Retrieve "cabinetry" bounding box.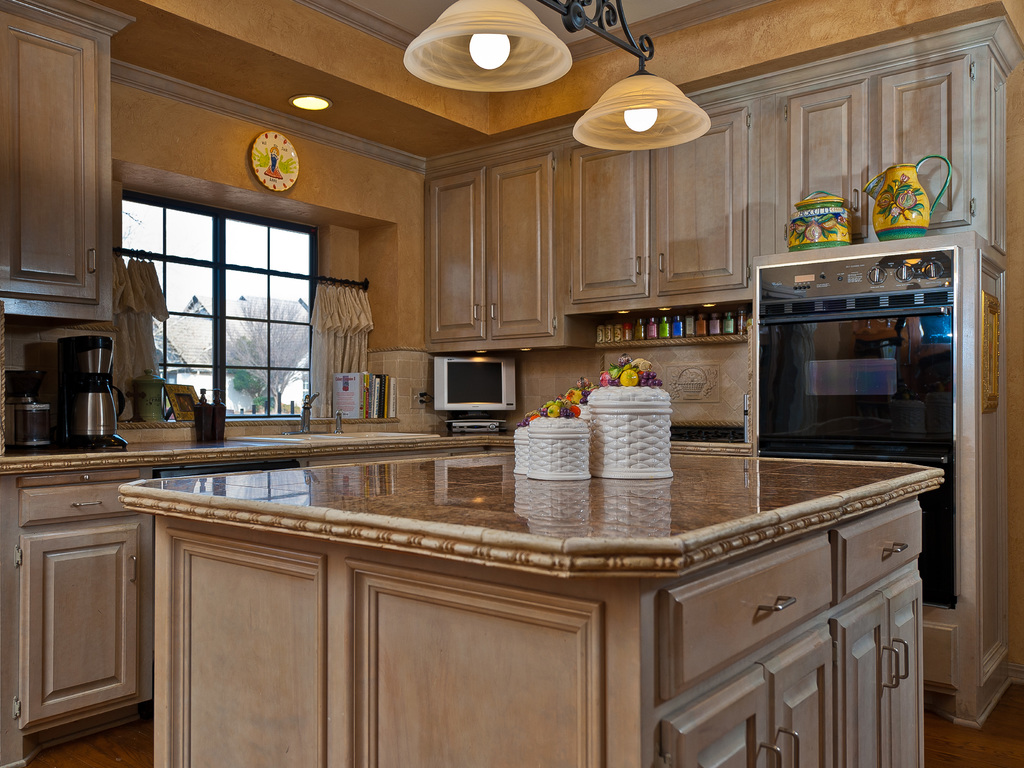
Bounding box: {"x1": 835, "y1": 568, "x2": 934, "y2": 760}.
